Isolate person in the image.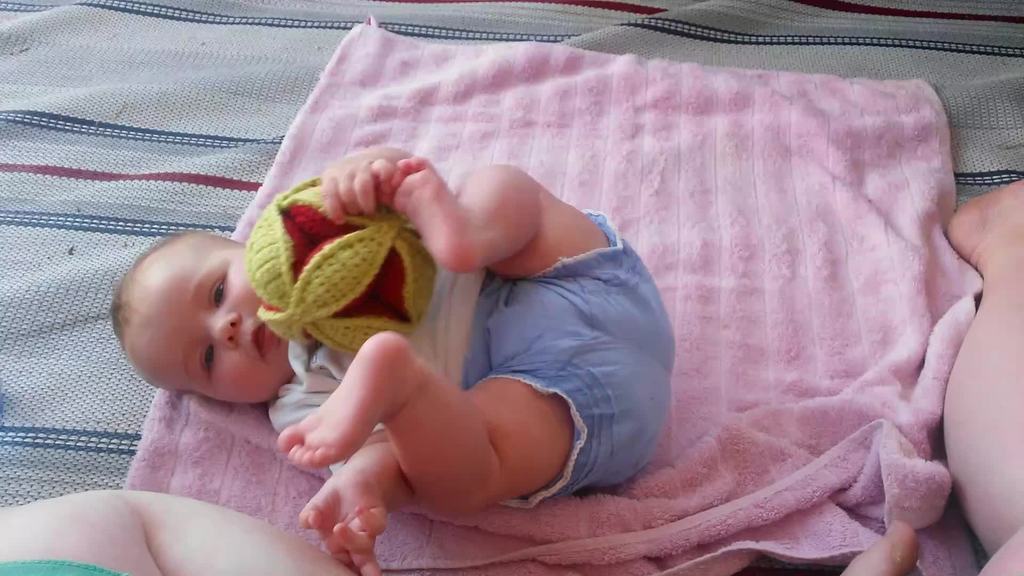
Isolated region: pyautogui.locateOnScreen(104, 142, 668, 575).
